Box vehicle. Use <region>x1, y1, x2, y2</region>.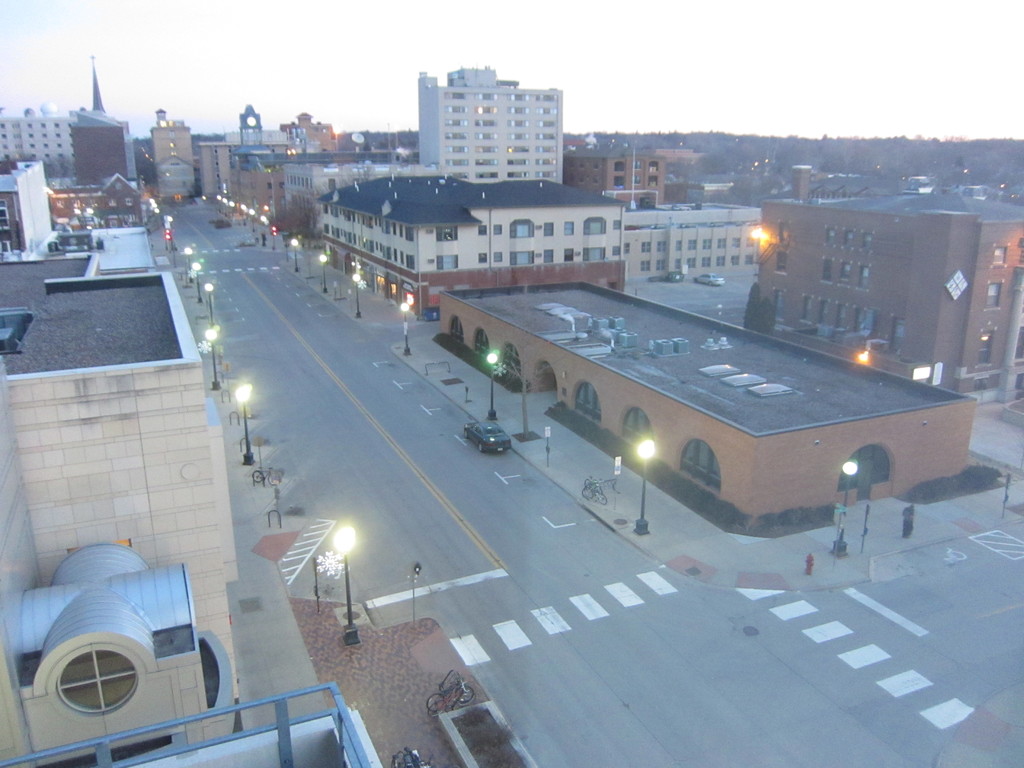
<region>422, 667, 480, 712</region>.
